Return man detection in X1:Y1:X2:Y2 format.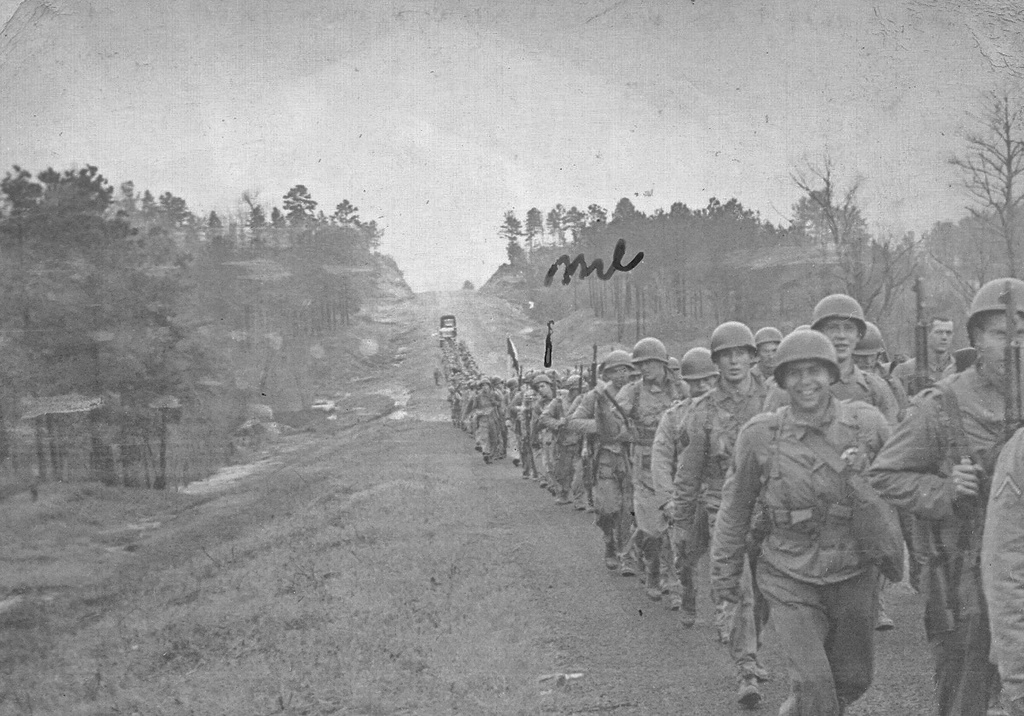
713:330:908:708.
